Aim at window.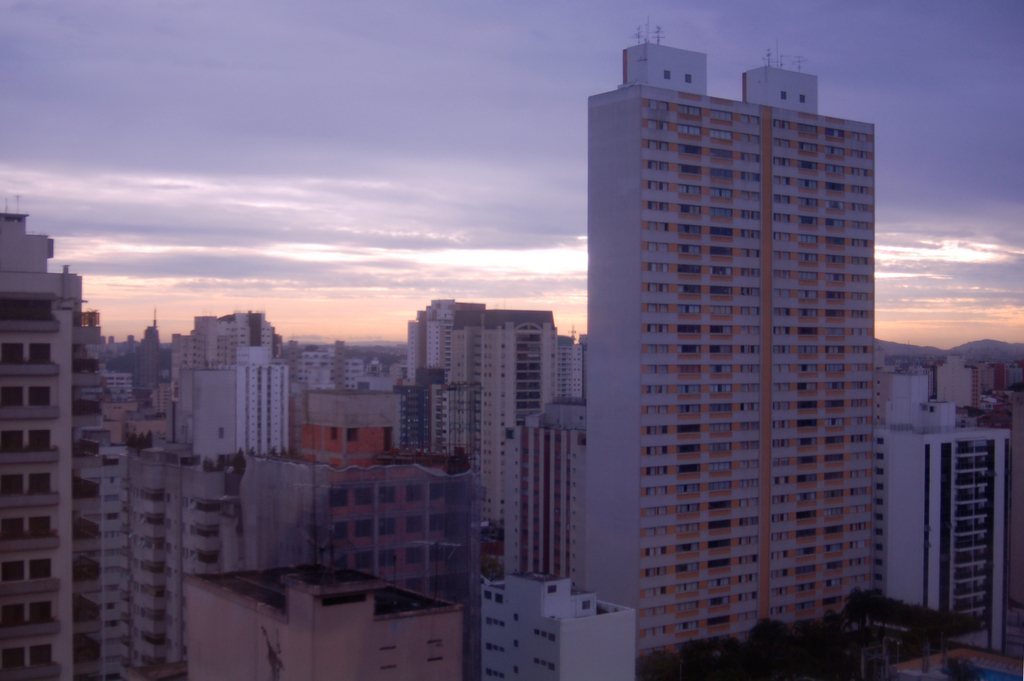
Aimed at 35:520:47:541.
